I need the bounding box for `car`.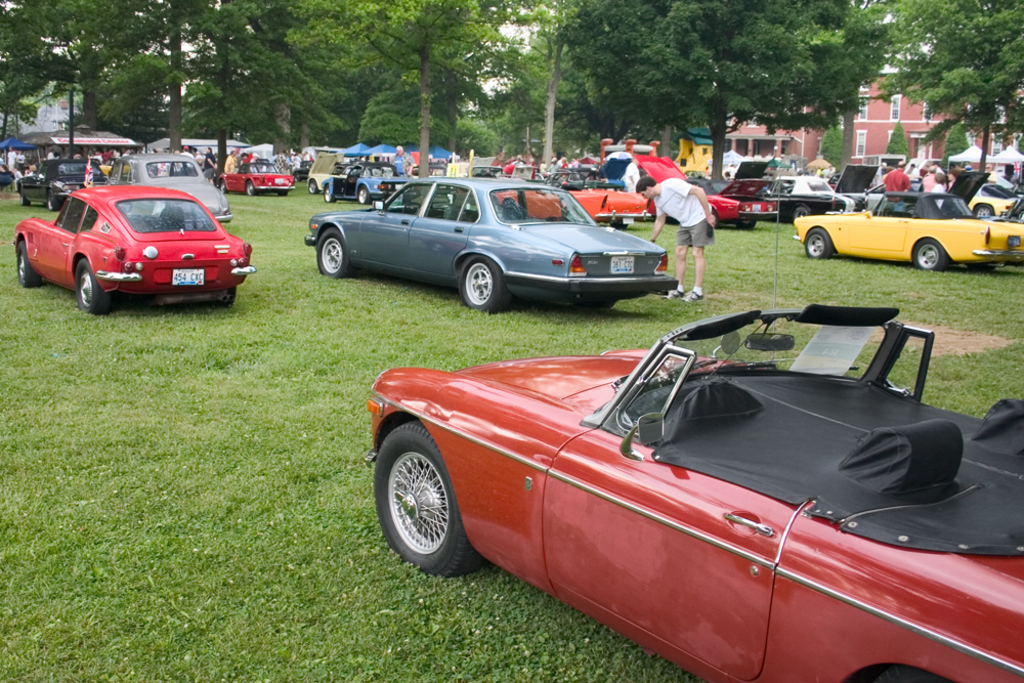
Here it is: [635, 158, 781, 227].
